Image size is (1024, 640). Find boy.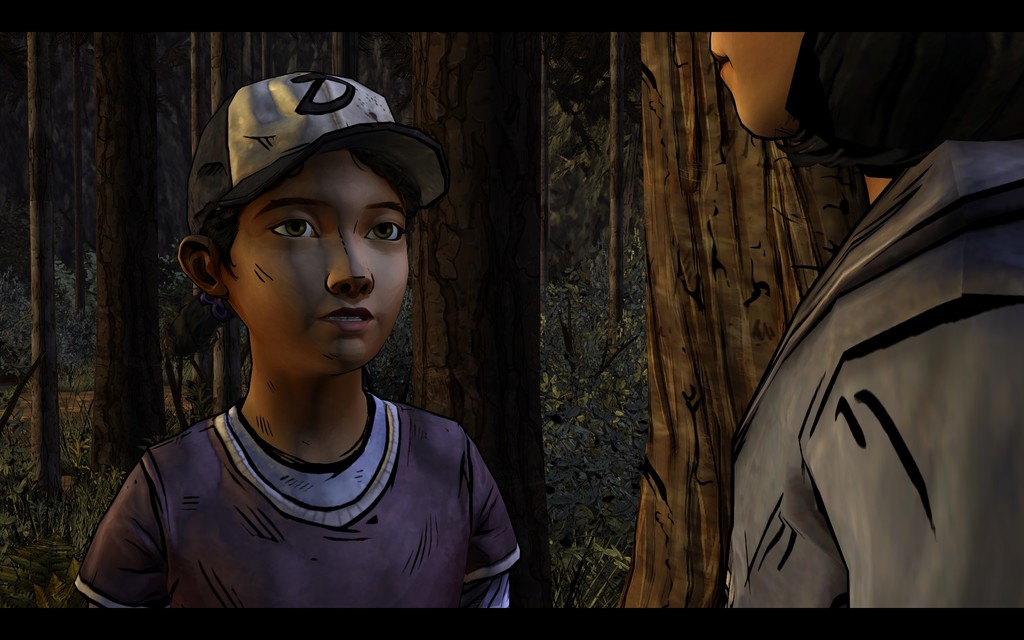
93, 72, 526, 611.
